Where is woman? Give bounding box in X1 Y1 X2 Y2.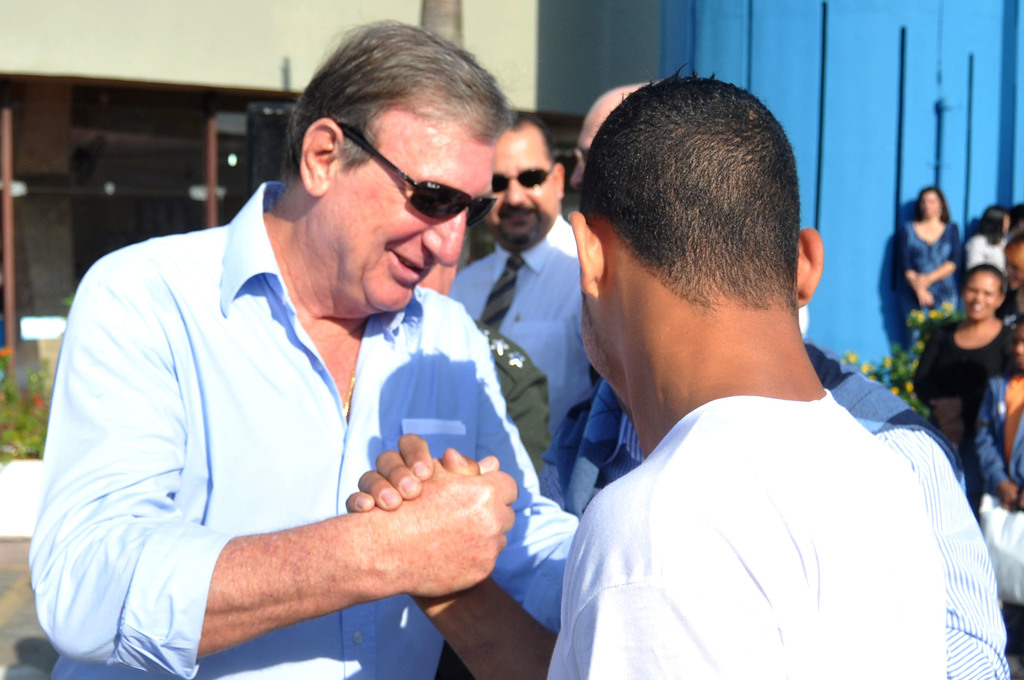
906 262 1020 468.
